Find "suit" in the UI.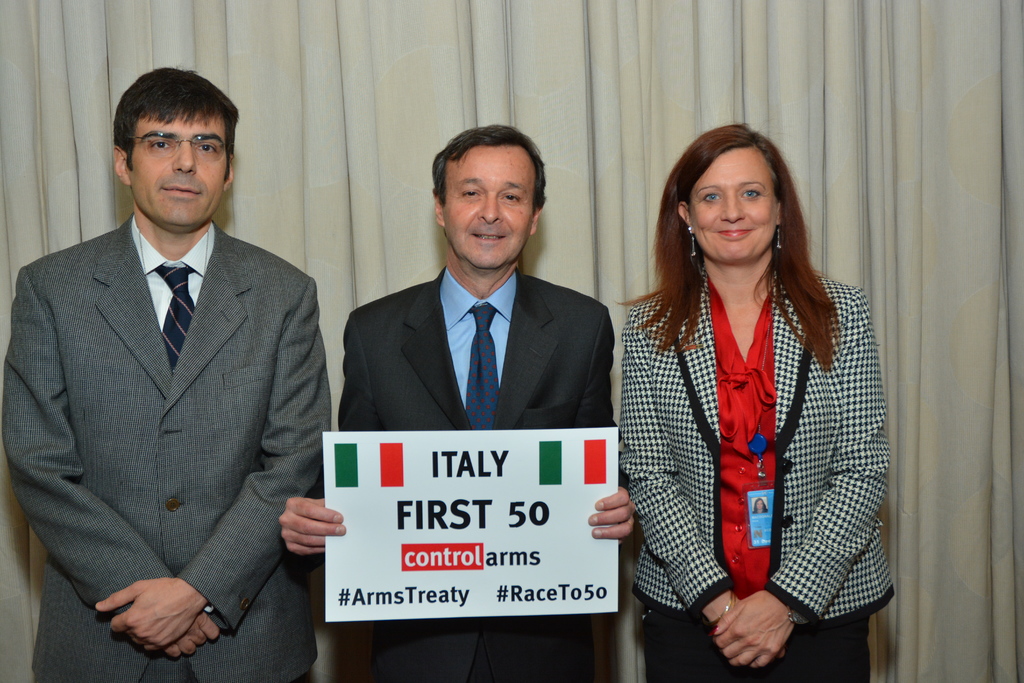
UI element at detection(275, 263, 635, 682).
